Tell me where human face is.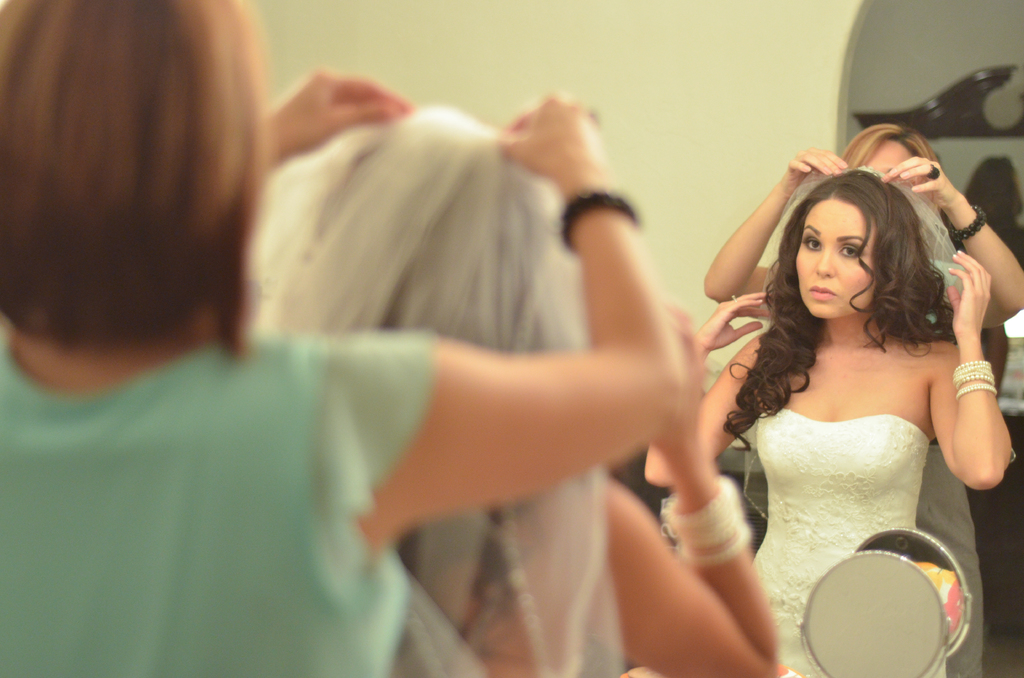
human face is at [left=861, top=133, right=917, bottom=184].
